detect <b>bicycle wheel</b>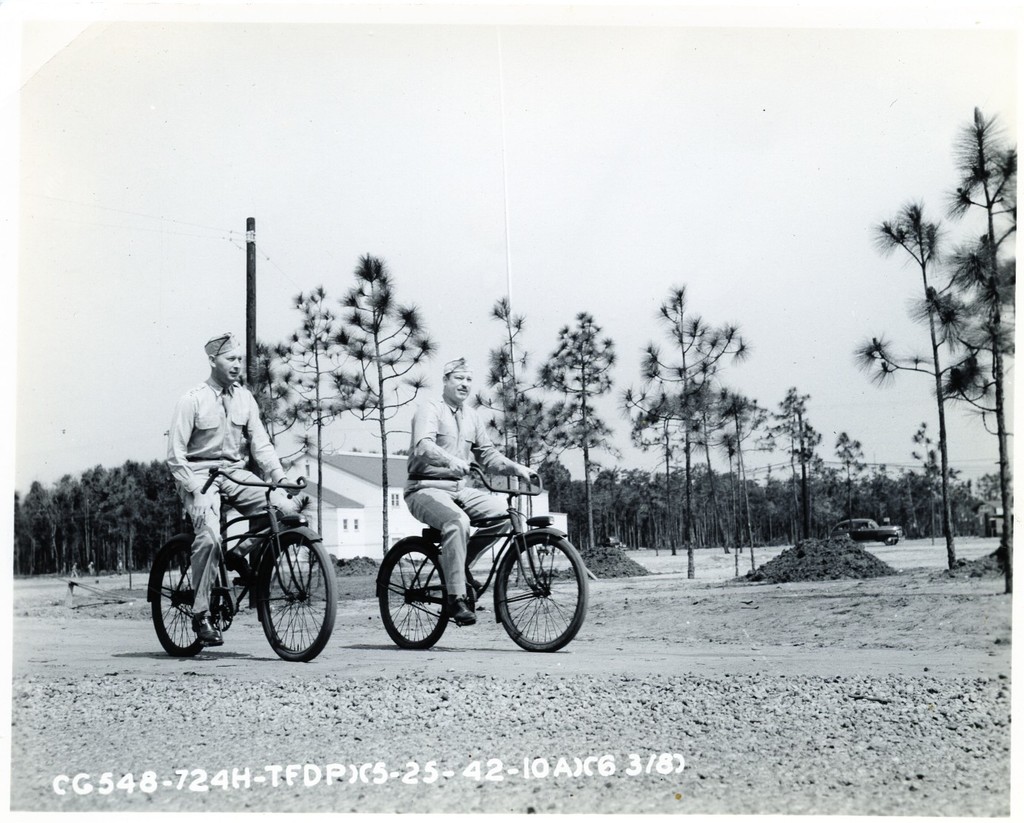
detection(150, 547, 220, 660)
